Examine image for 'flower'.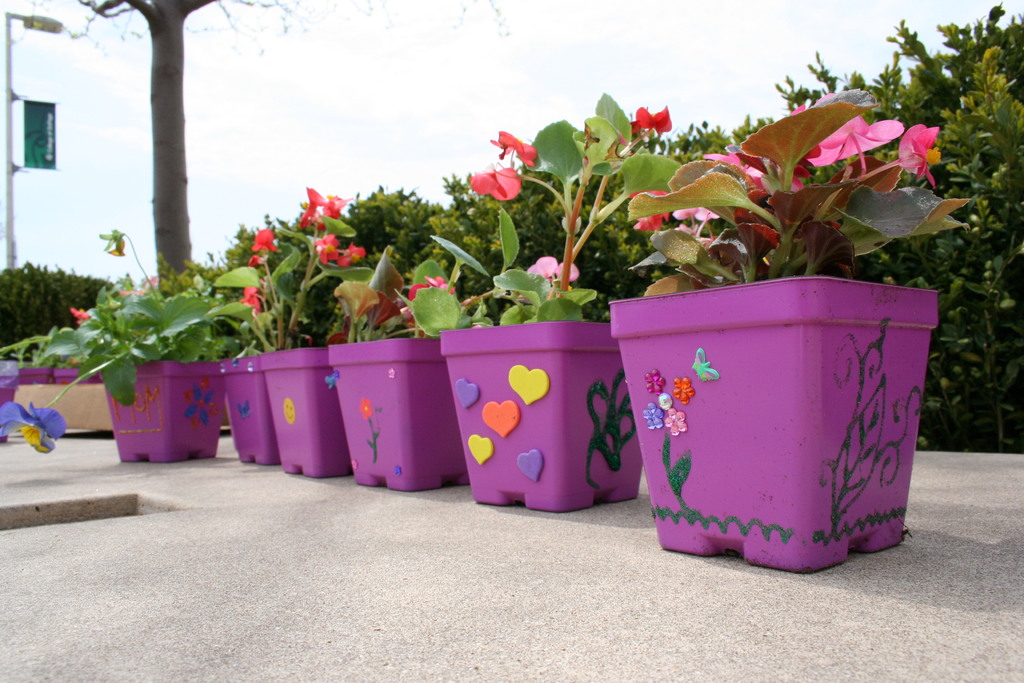
Examination result: pyautogui.locateOnScreen(643, 368, 662, 395).
